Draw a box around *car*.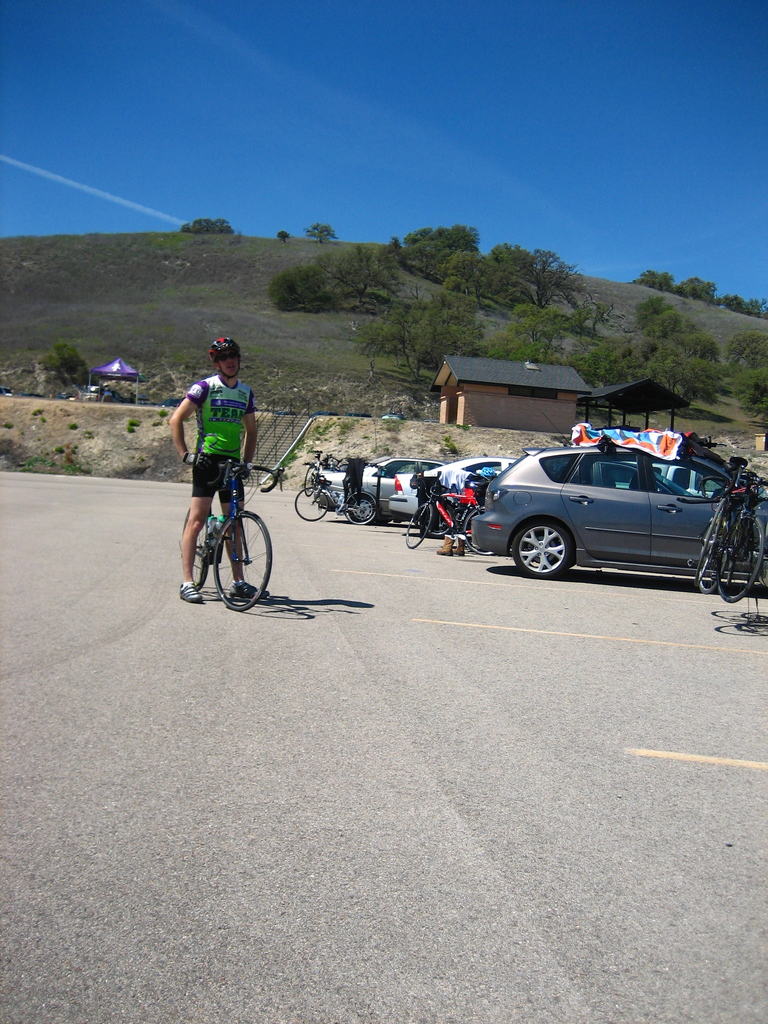
bbox=(311, 463, 411, 521).
